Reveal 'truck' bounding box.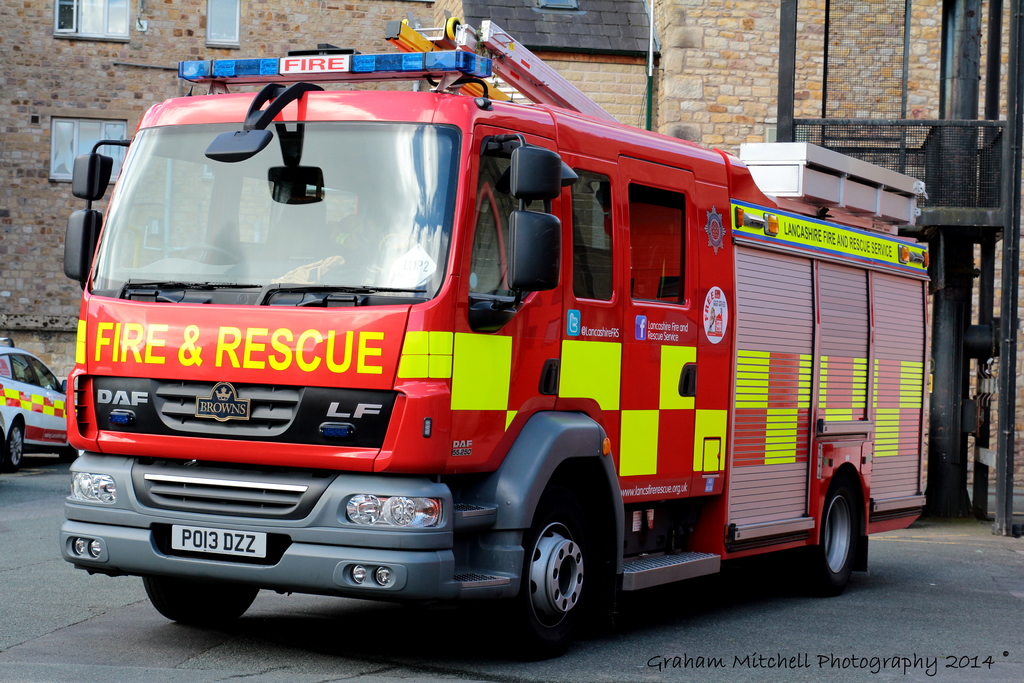
Revealed: {"left": 78, "top": 21, "right": 925, "bottom": 652}.
